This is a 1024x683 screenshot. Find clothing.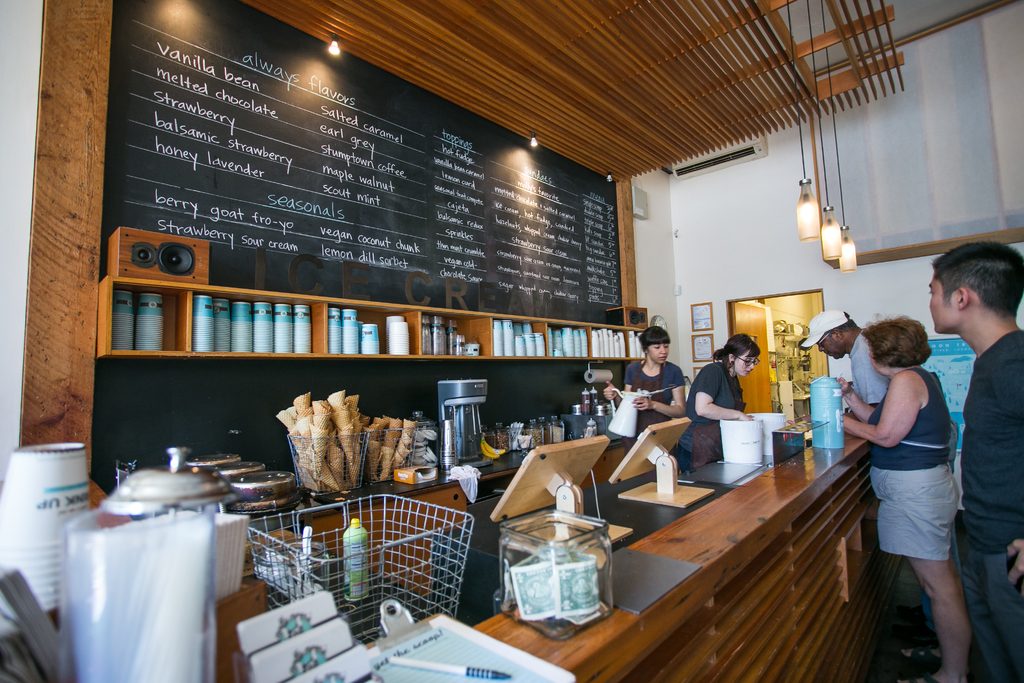
Bounding box: x1=630, y1=343, x2=691, y2=436.
